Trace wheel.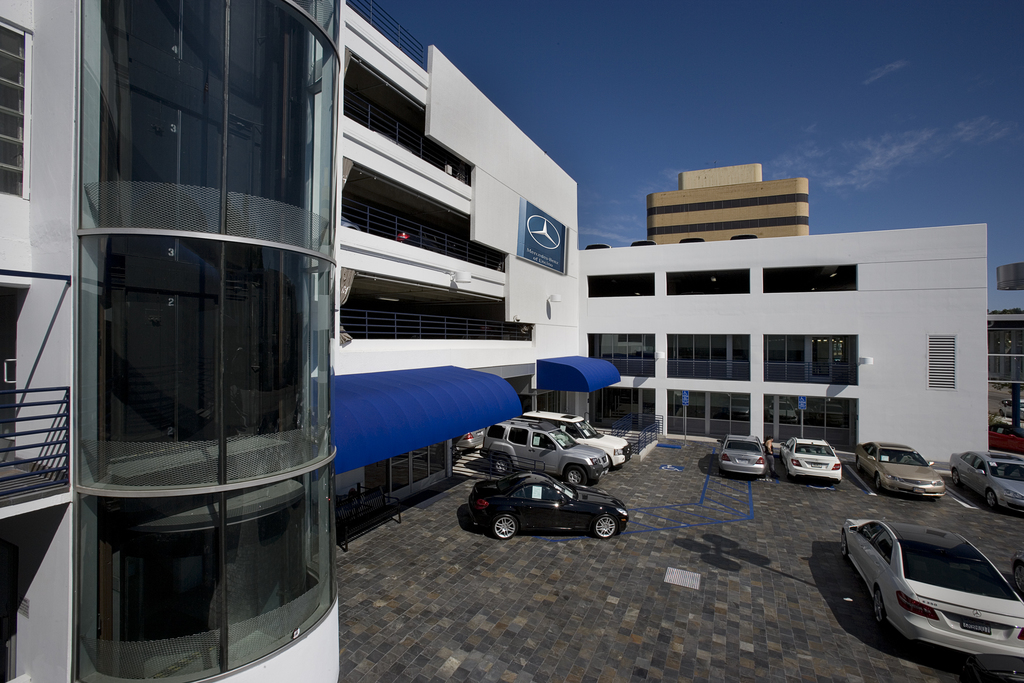
Traced to [493,516,514,539].
